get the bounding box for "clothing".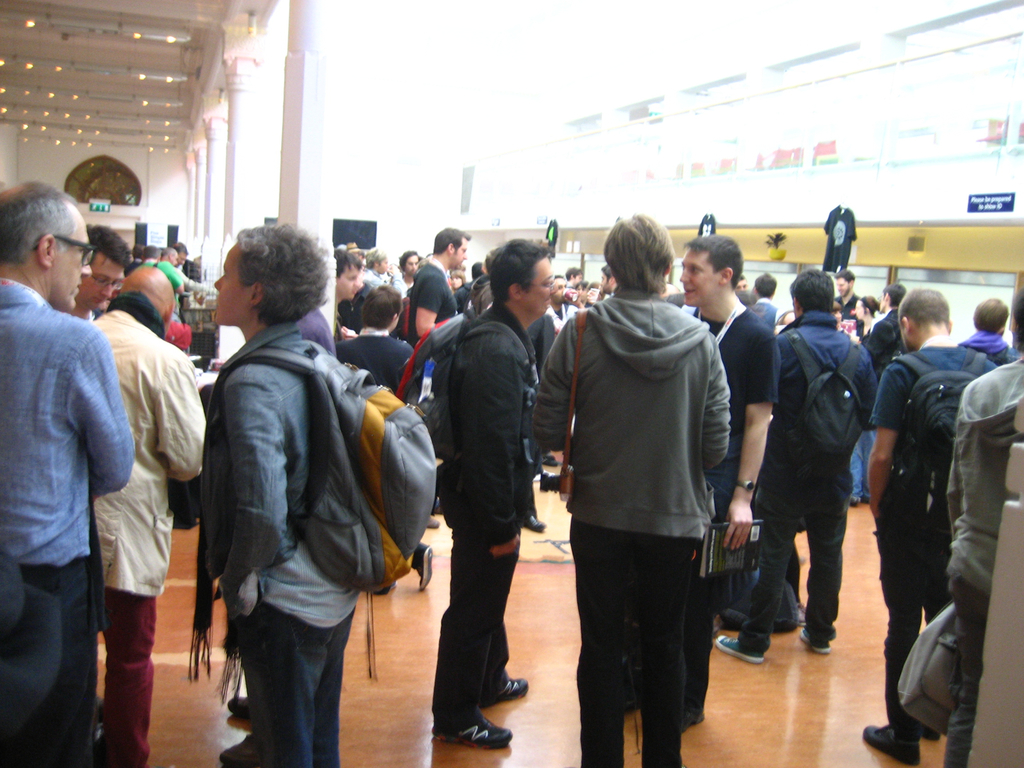
box(207, 333, 355, 767).
